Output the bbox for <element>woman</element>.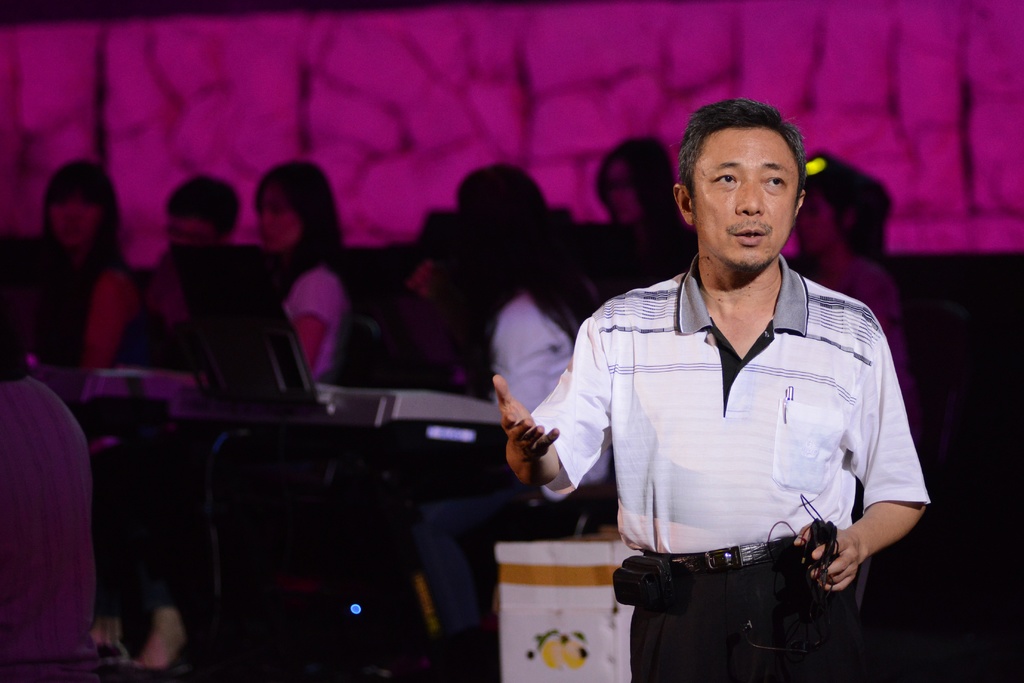
(415, 162, 617, 682).
